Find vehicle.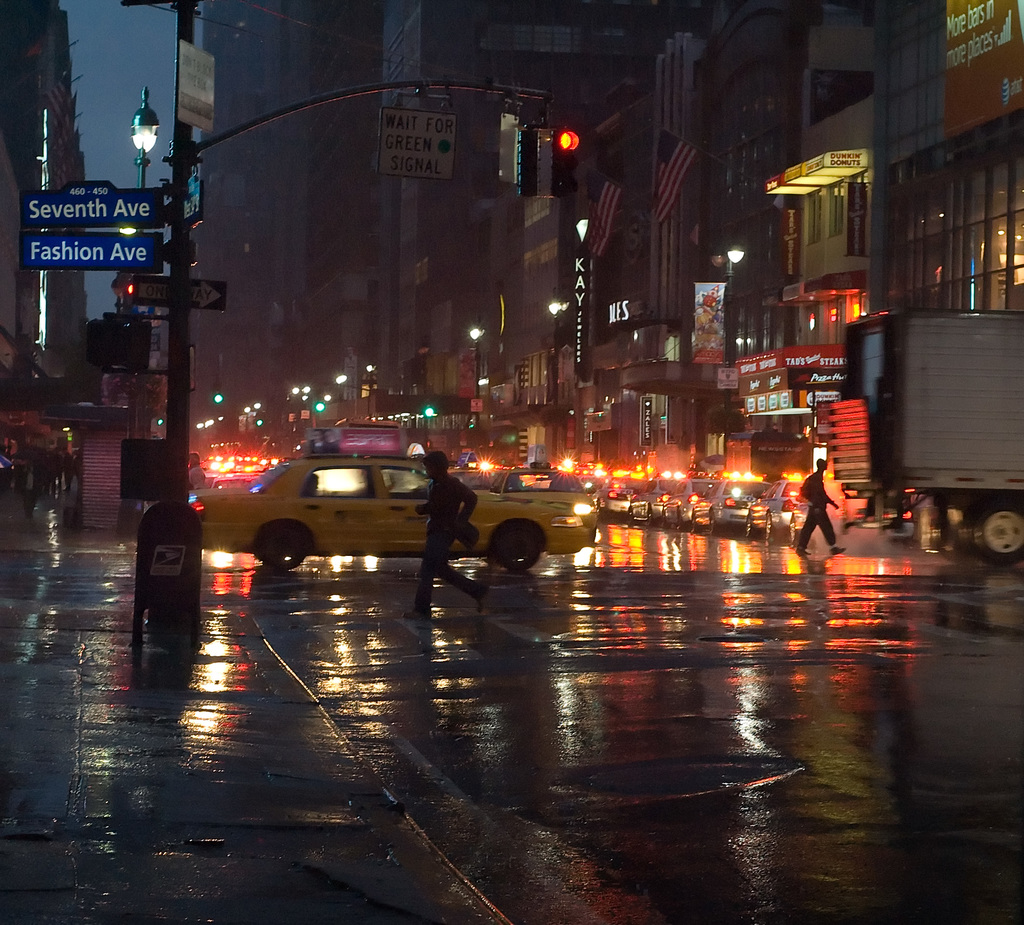
bbox(741, 474, 817, 541).
